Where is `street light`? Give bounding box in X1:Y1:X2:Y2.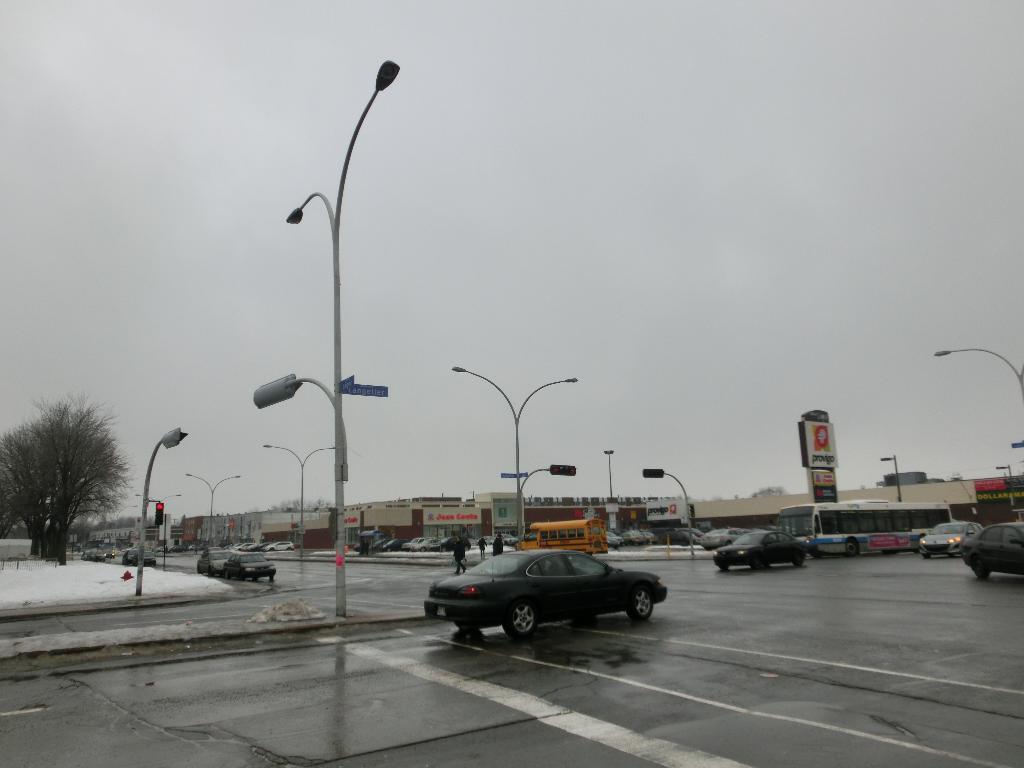
133:424:191:590.
